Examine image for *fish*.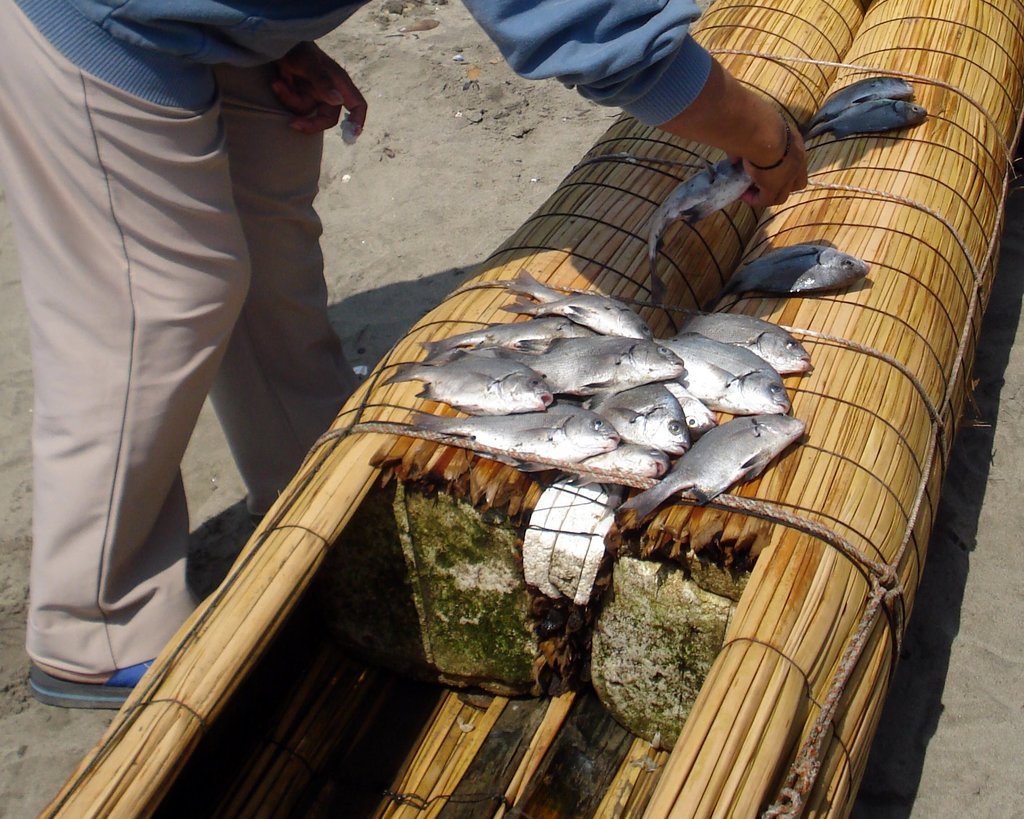
Examination result: locate(799, 72, 916, 131).
